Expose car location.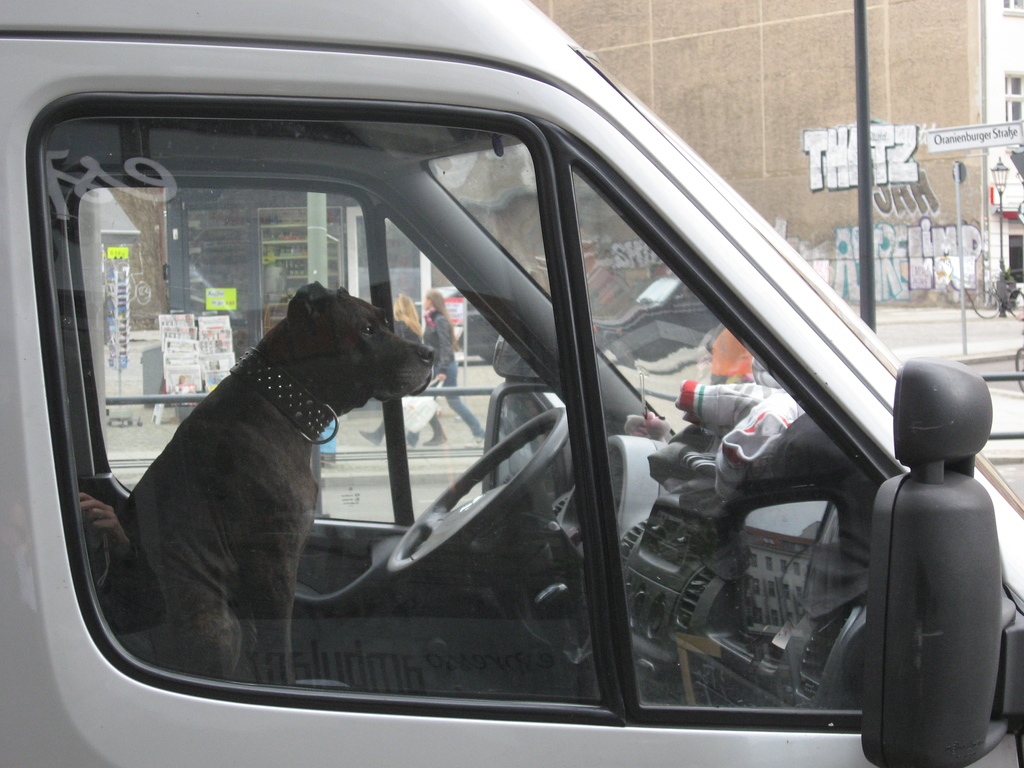
Exposed at crop(589, 276, 734, 371).
